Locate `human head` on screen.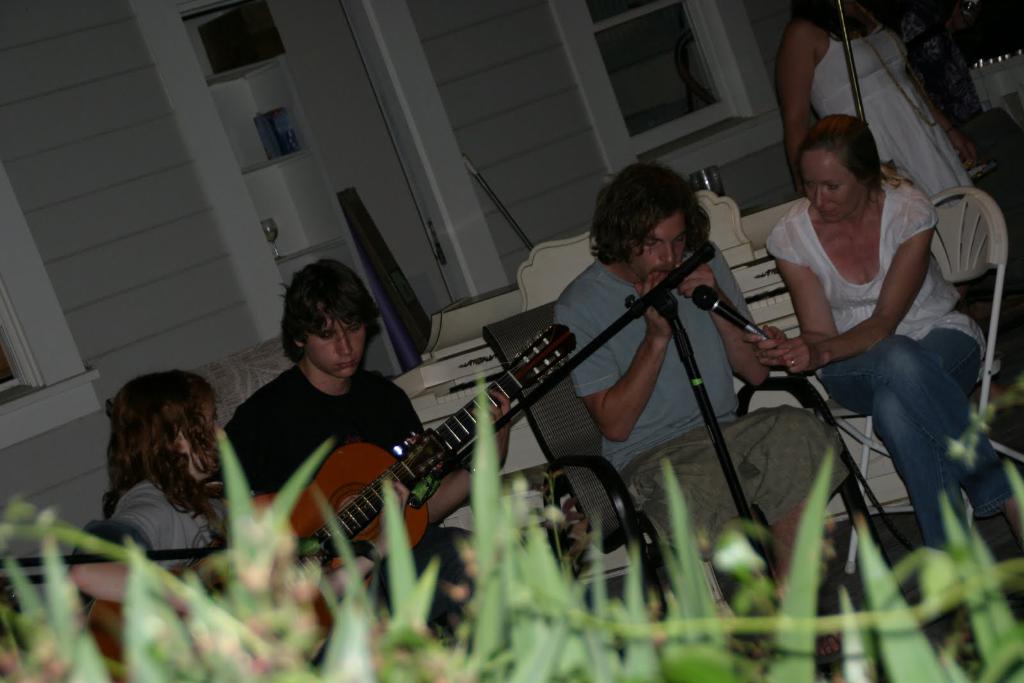
On screen at (588, 163, 708, 286).
